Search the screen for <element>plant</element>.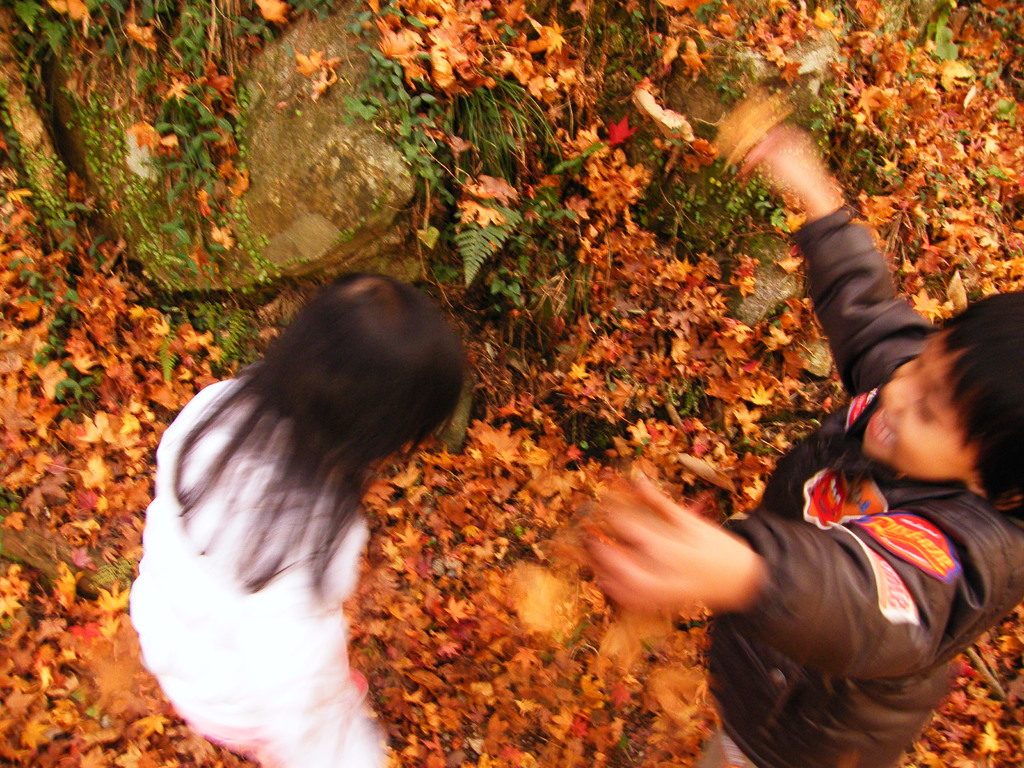
Found at [886, 169, 904, 188].
